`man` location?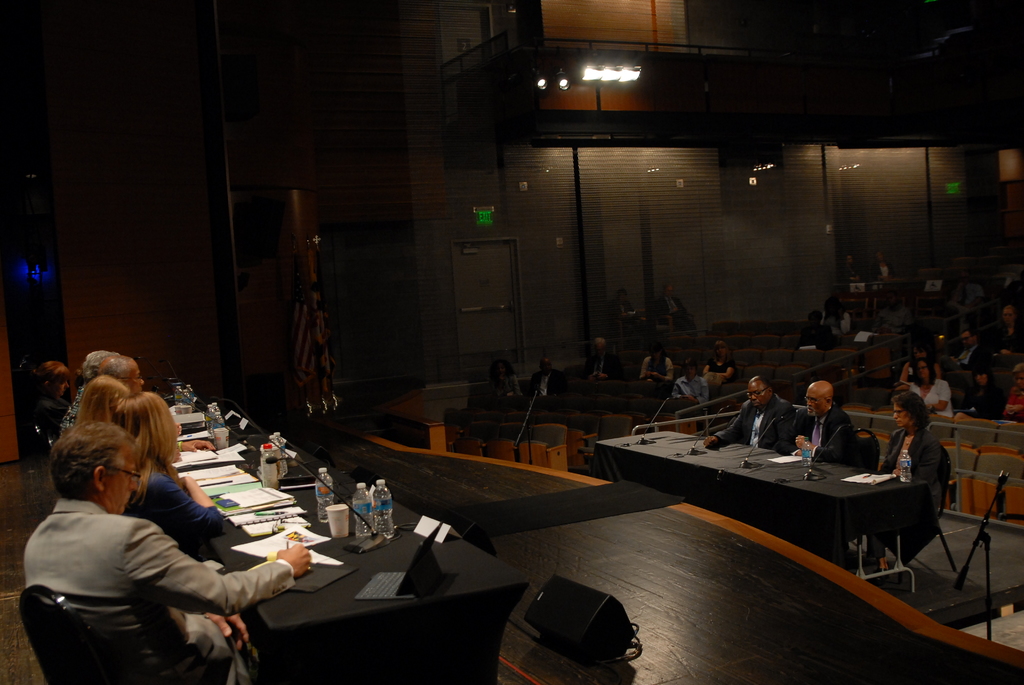
detection(527, 359, 565, 400)
